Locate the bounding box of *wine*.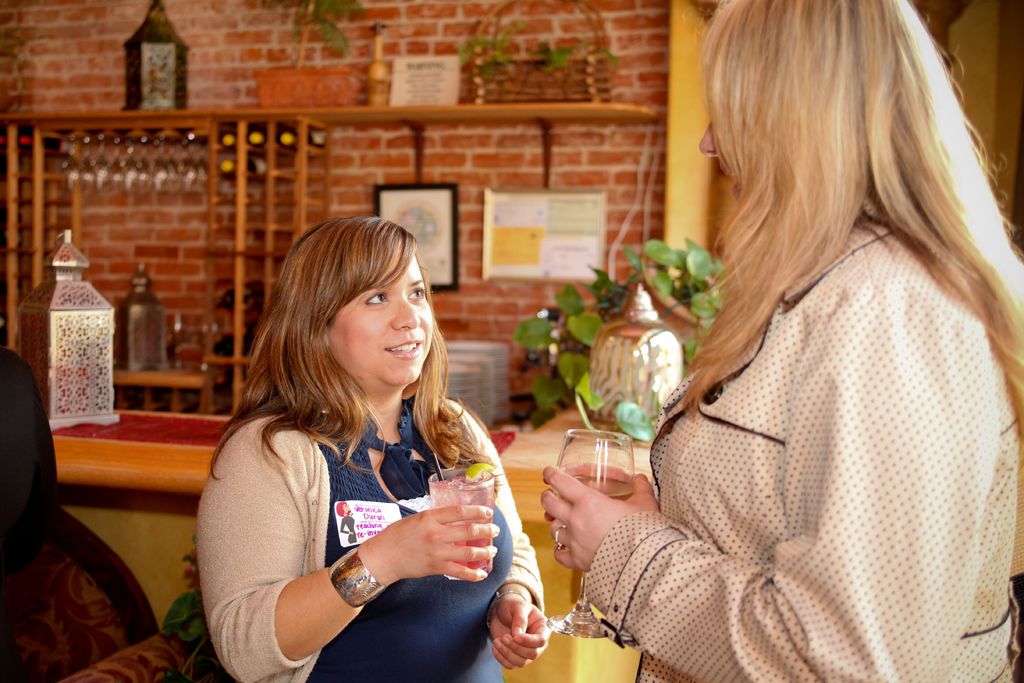
Bounding box: crop(557, 479, 637, 503).
